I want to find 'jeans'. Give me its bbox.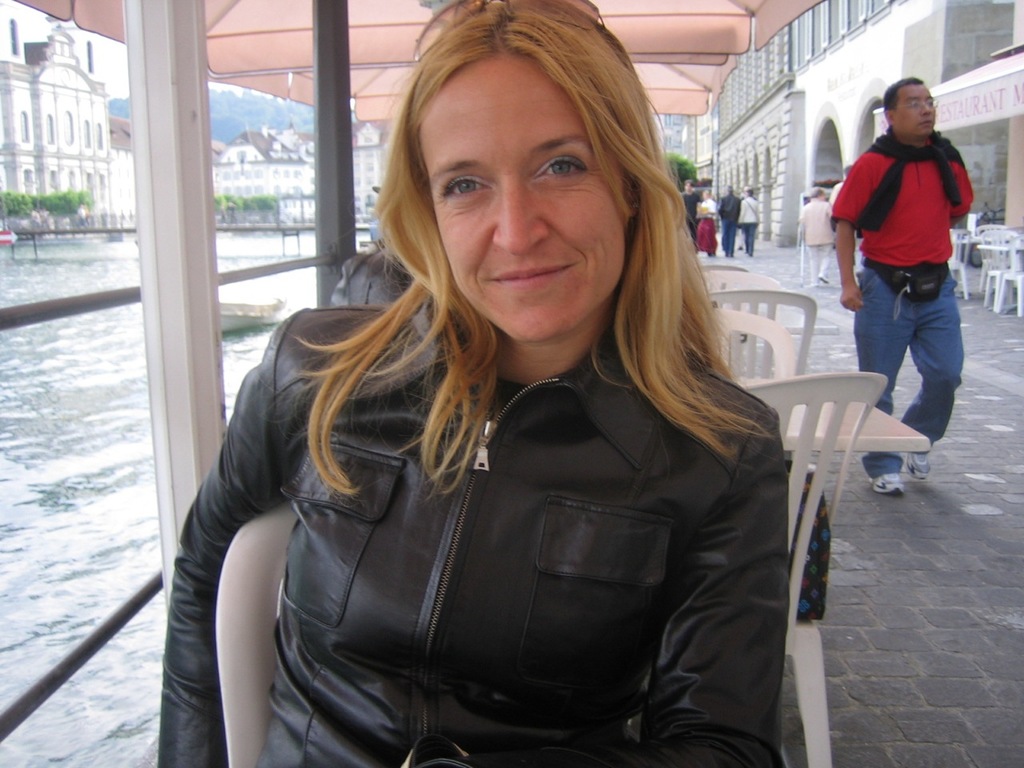
718, 218, 735, 248.
